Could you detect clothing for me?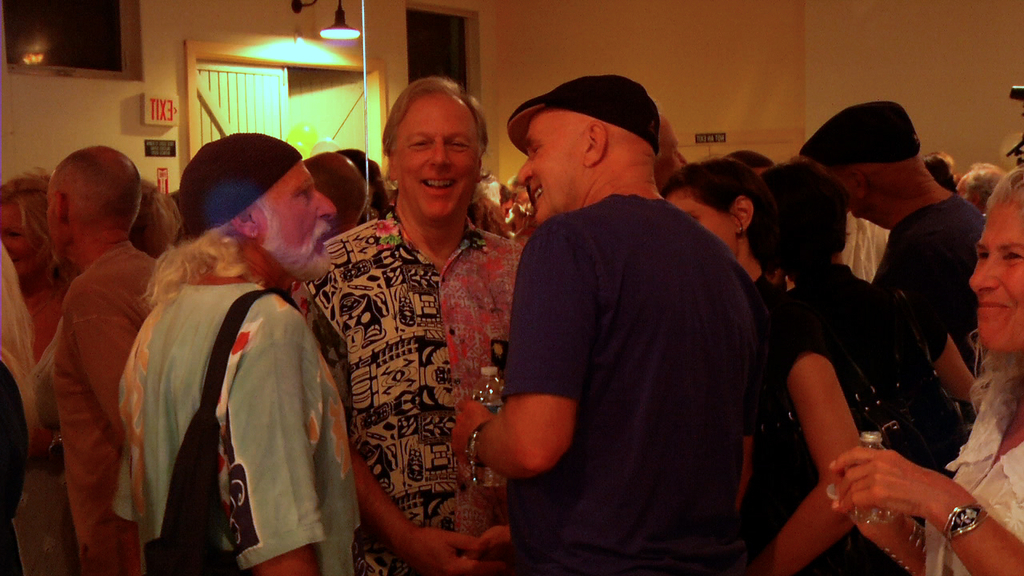
Detection result: pyautogui.locateOnScreen(873, 188, 989, 448).
